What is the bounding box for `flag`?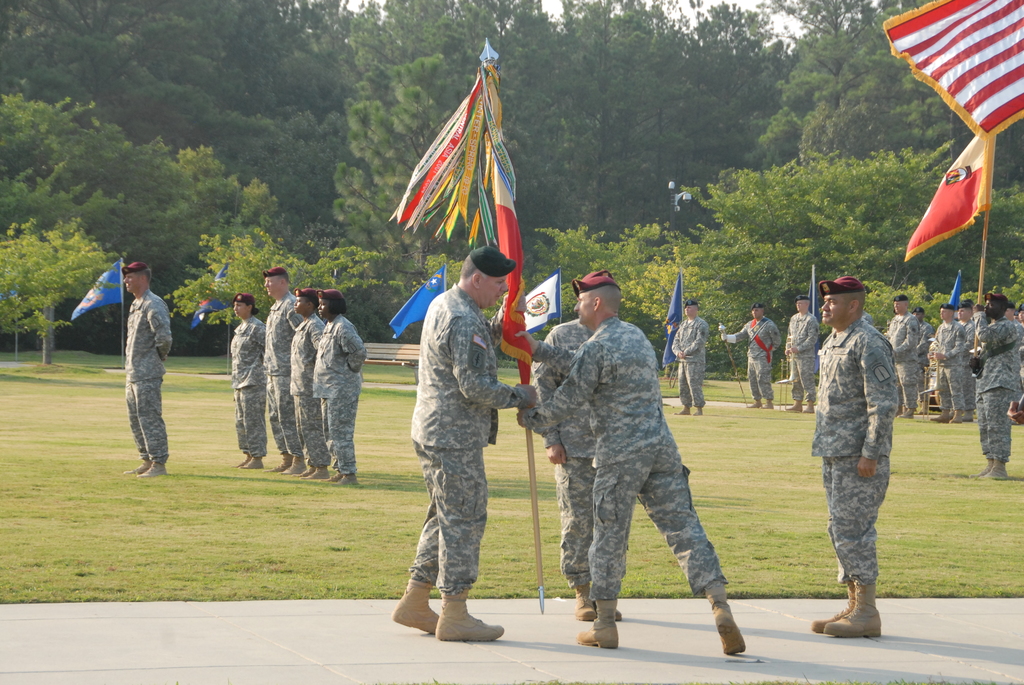
70/260/123/322.
